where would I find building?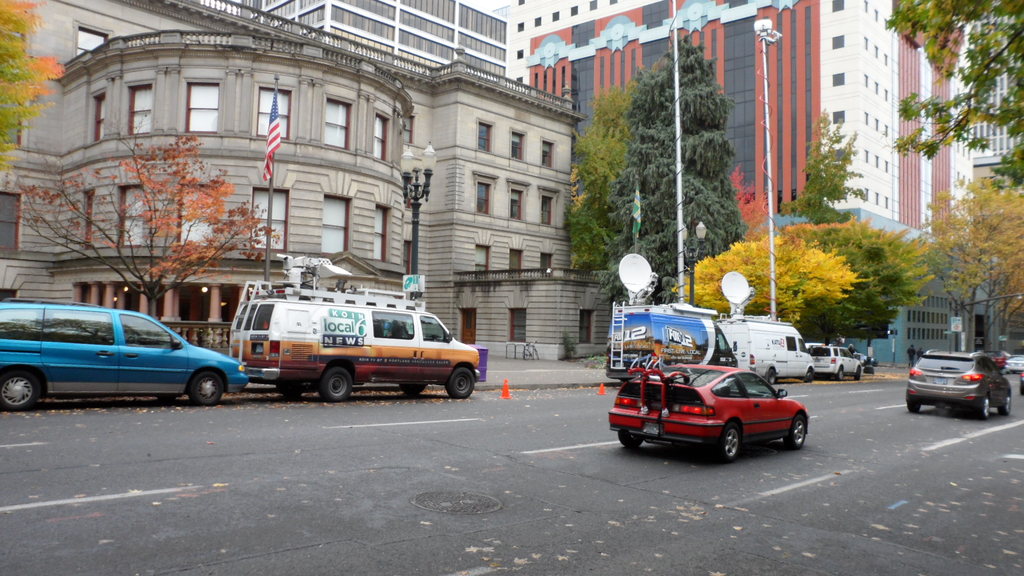
At region(0, 0, 619, 365).
